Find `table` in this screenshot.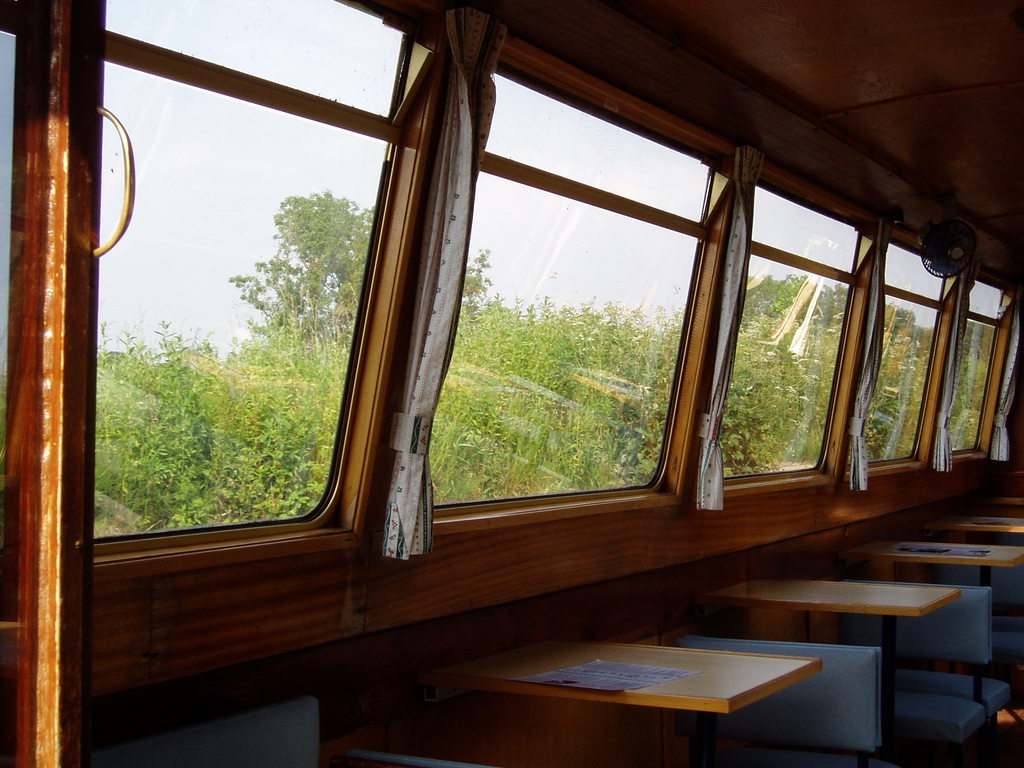
The bounding box for `table` is locate(931, 518, 1023, 531).
